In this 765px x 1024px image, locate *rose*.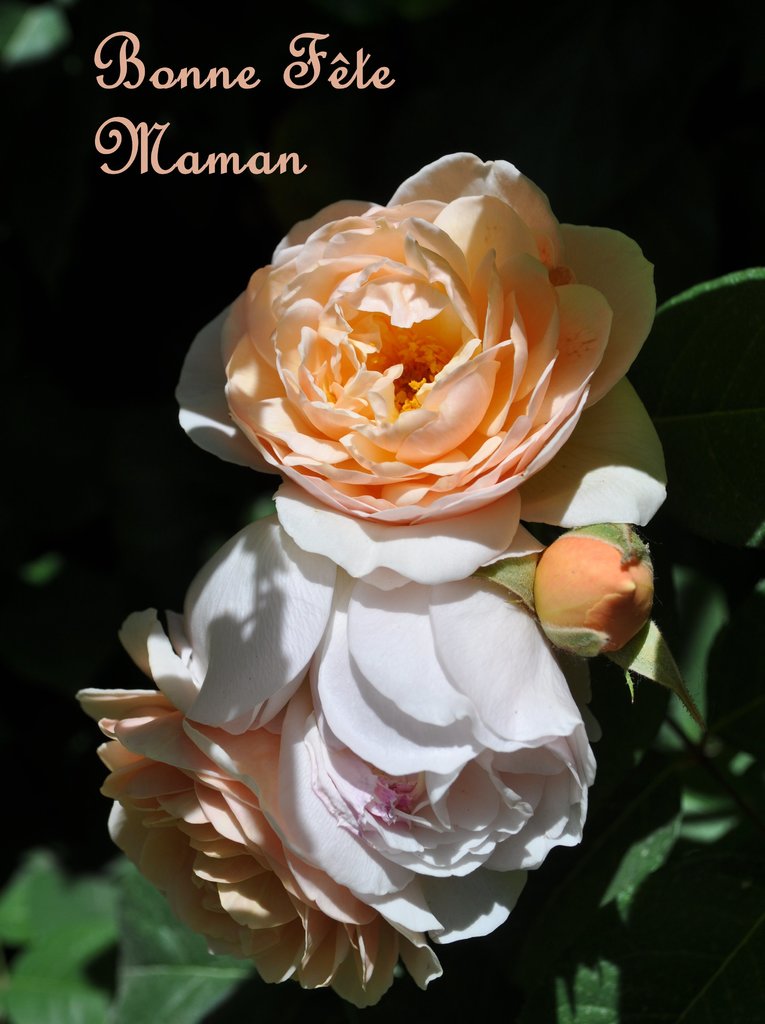
Bounding box: 117/514/610/941.
